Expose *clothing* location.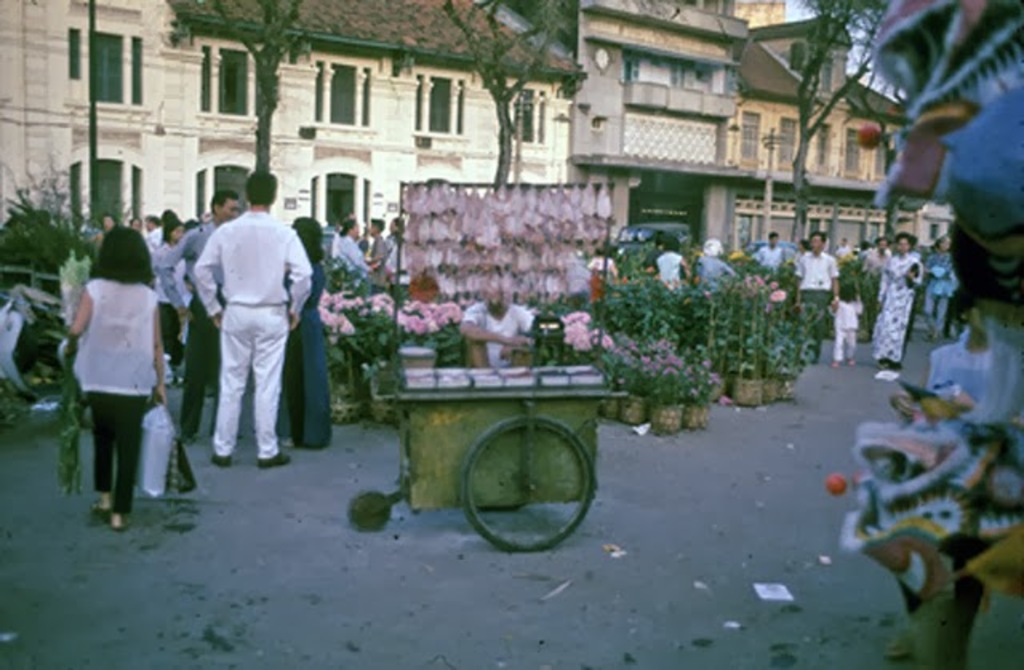
Exposed at (left=190, top=208, right=310, bottom=461).
